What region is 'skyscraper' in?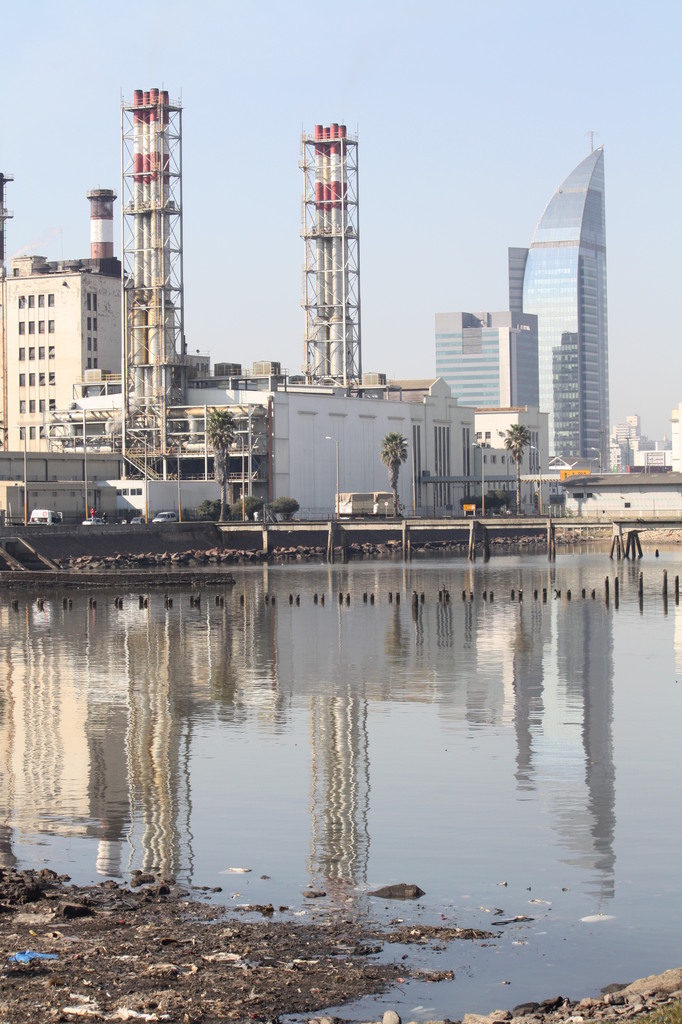
crop(439, 232, 551, 428).
